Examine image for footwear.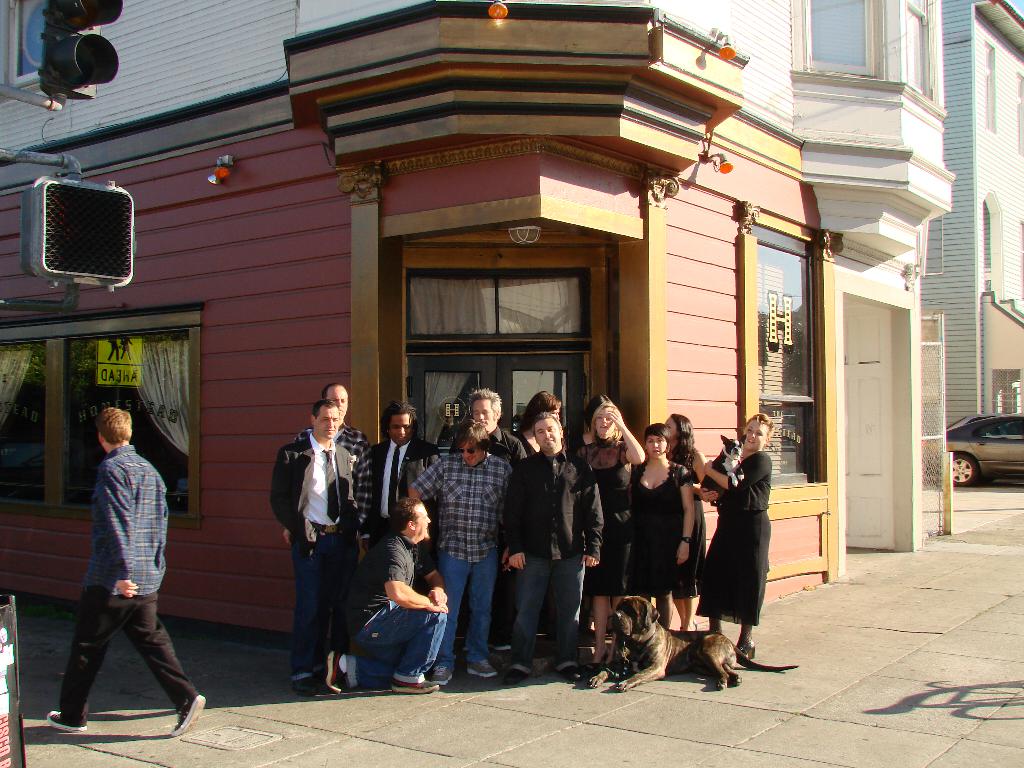
Examination result: BBox(461, 643, 470, 653).
